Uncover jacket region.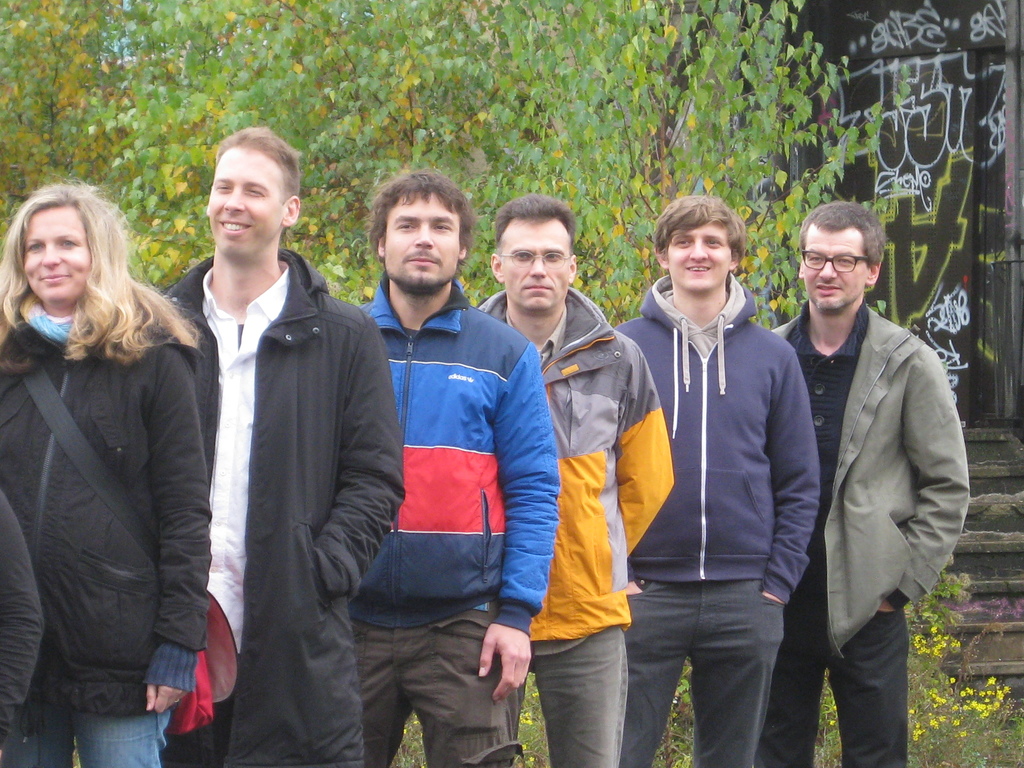
Uncovered: rect(617, 277, 824, 604).
